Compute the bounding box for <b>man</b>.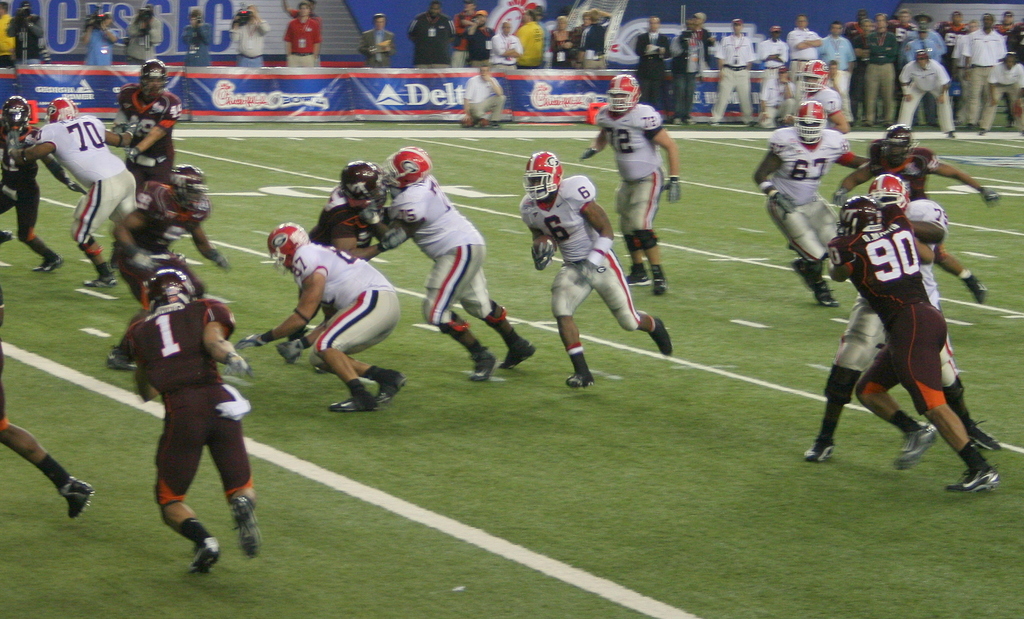
[358,10,391,67].
